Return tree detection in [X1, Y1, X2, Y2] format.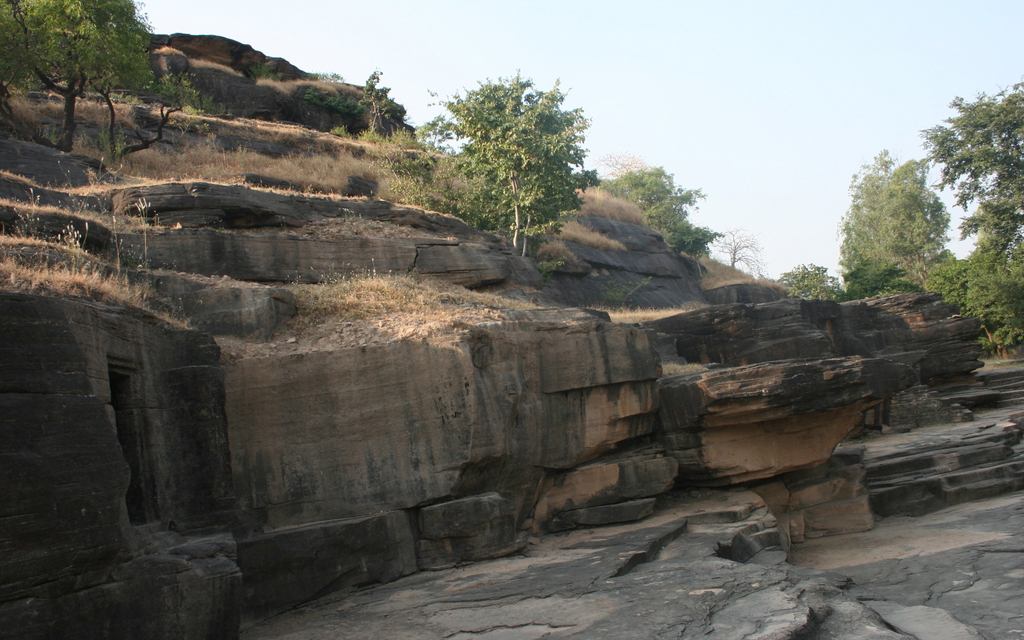
[0, 0, 237, 164].
